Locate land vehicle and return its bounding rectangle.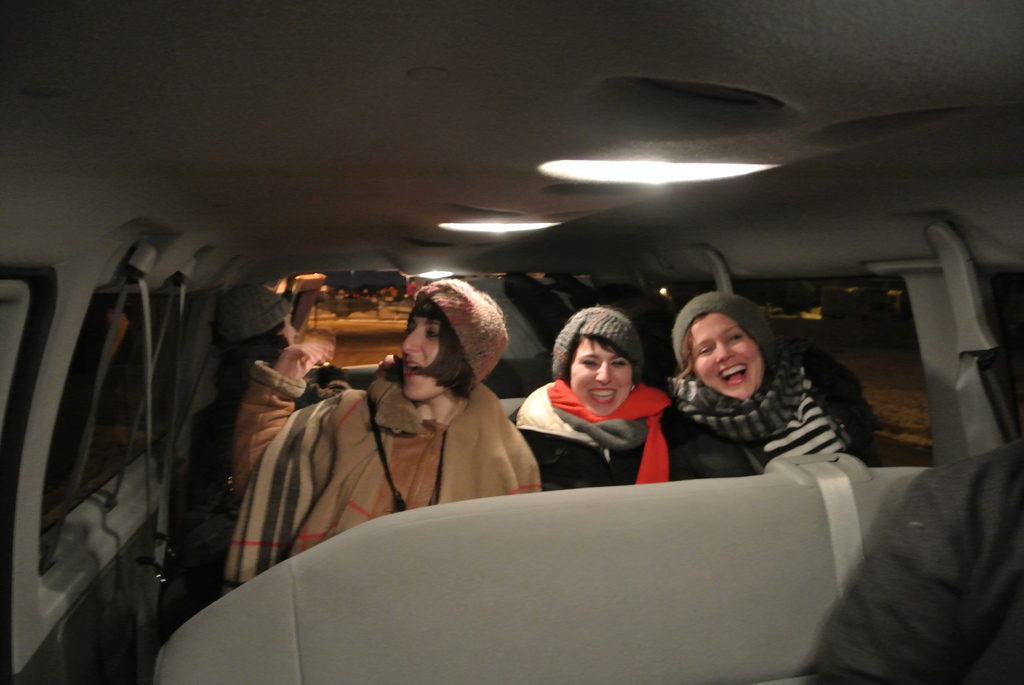
rect(0, 0, 1023, 684).
